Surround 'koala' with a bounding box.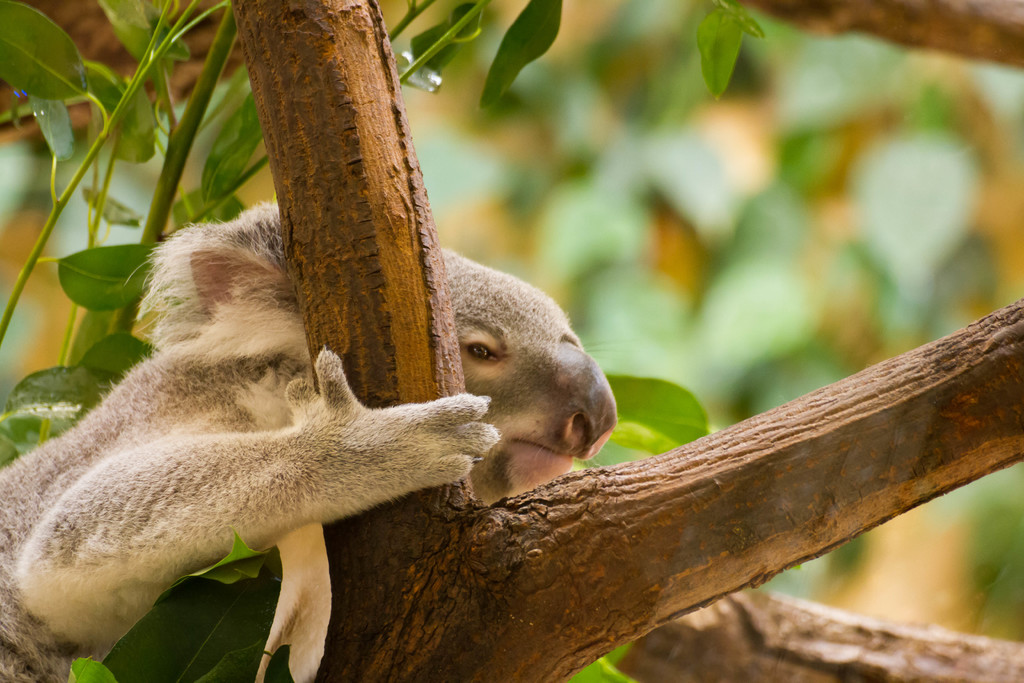
{"x1": 0, "y1": 197, "x2": 618, "y2": 682}.
